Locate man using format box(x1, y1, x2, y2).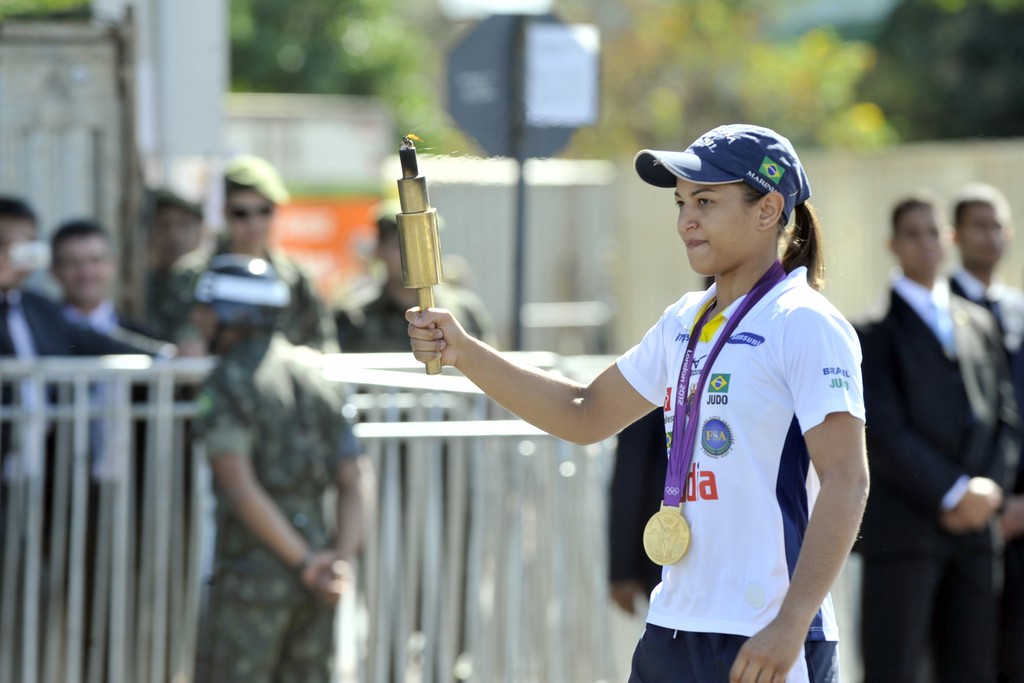
box(191, 252, 371, 682).
